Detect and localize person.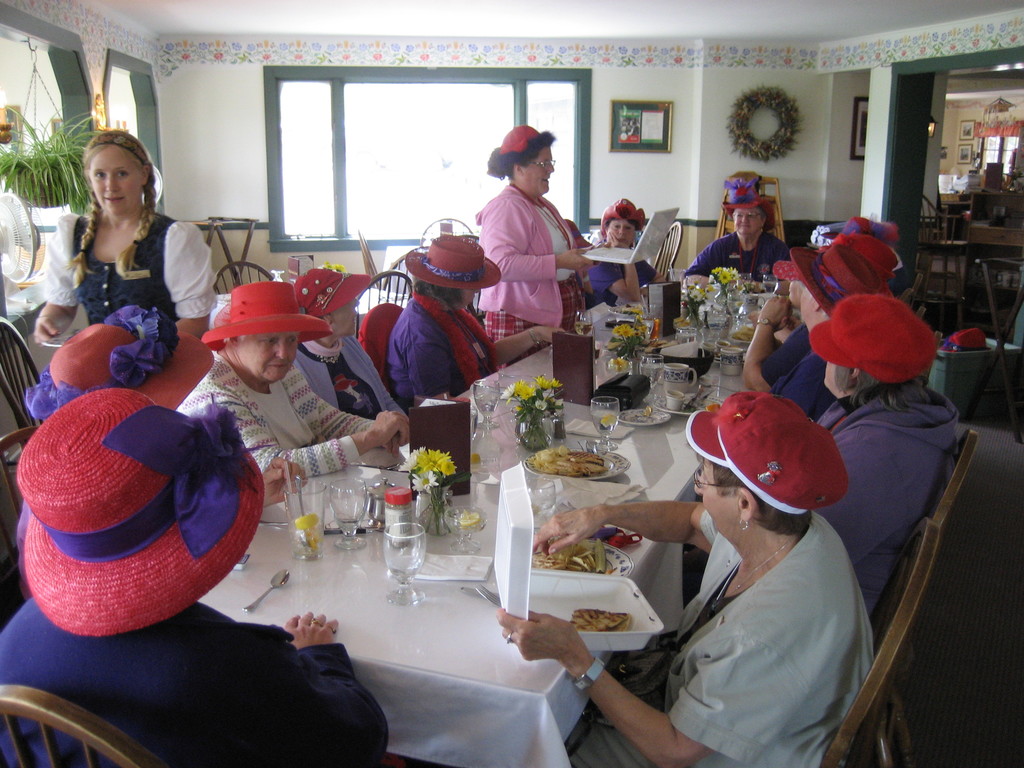
Localized at {"left": 586, "top": 196, "right": 673, "bottom": 307}.
